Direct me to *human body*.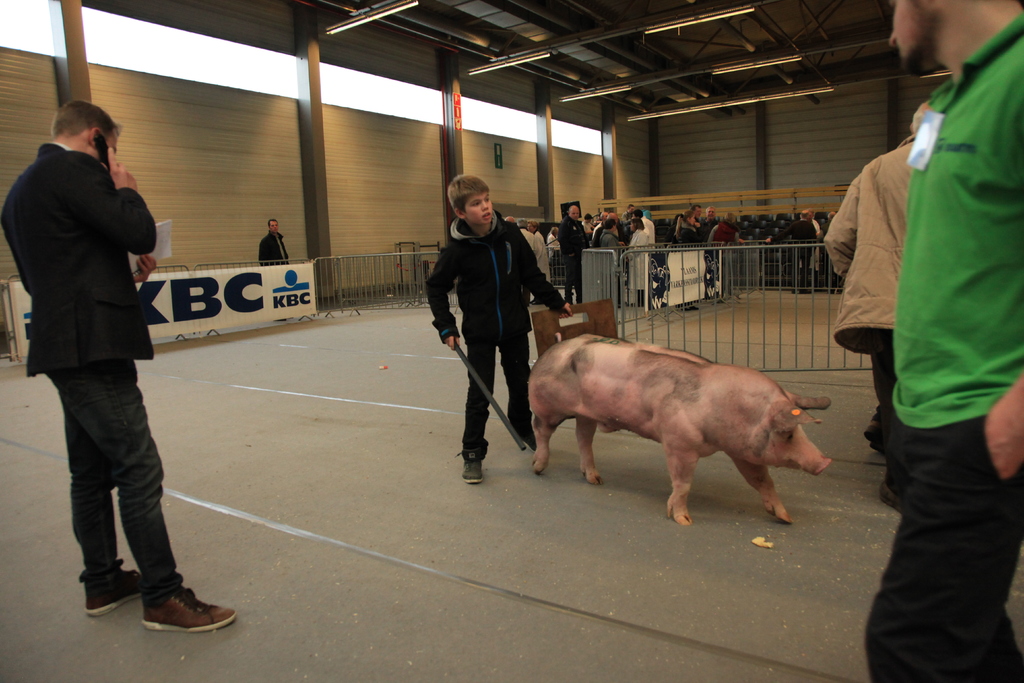
Direction: <bbox>517, 218, 536, 255</bbox>.
